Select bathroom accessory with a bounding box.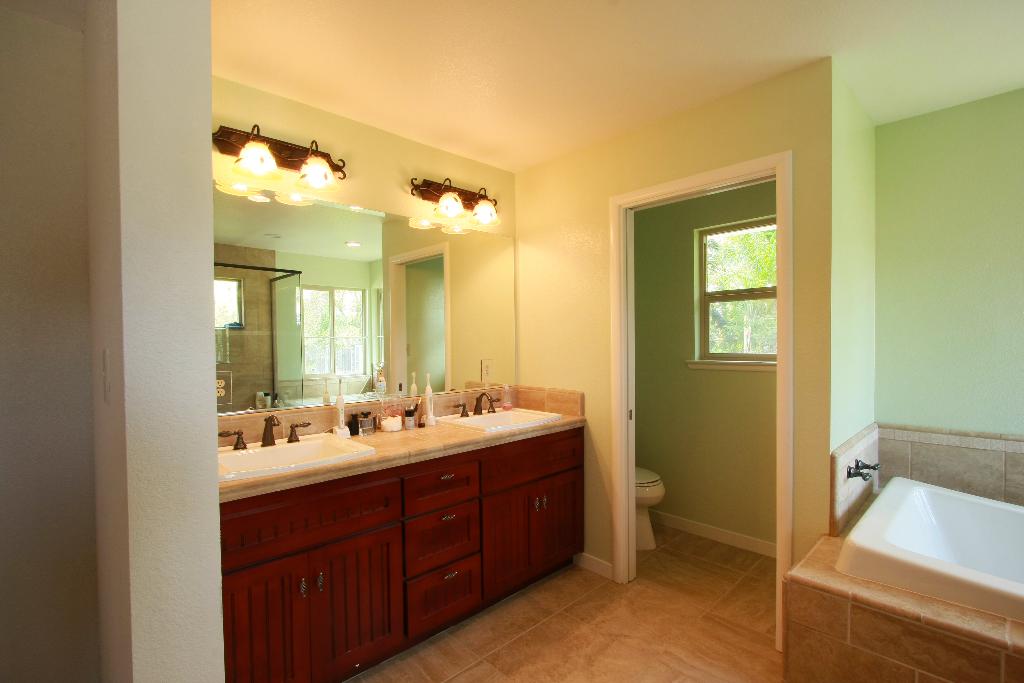
select_region(625, 470, 668, 558).
